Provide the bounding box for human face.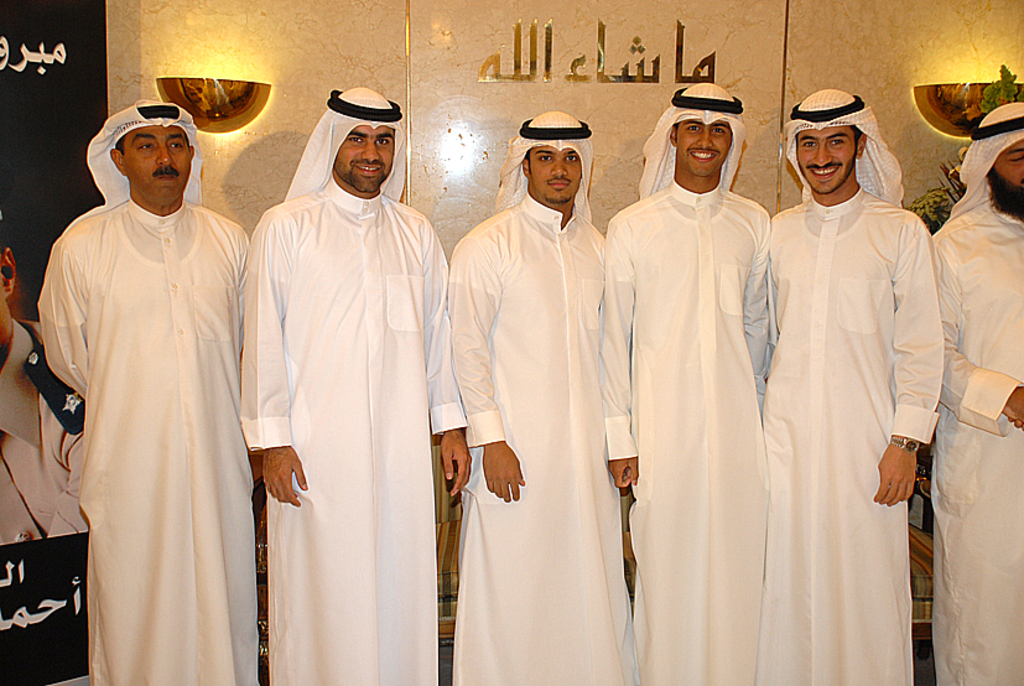
(993,136,1023,185).
